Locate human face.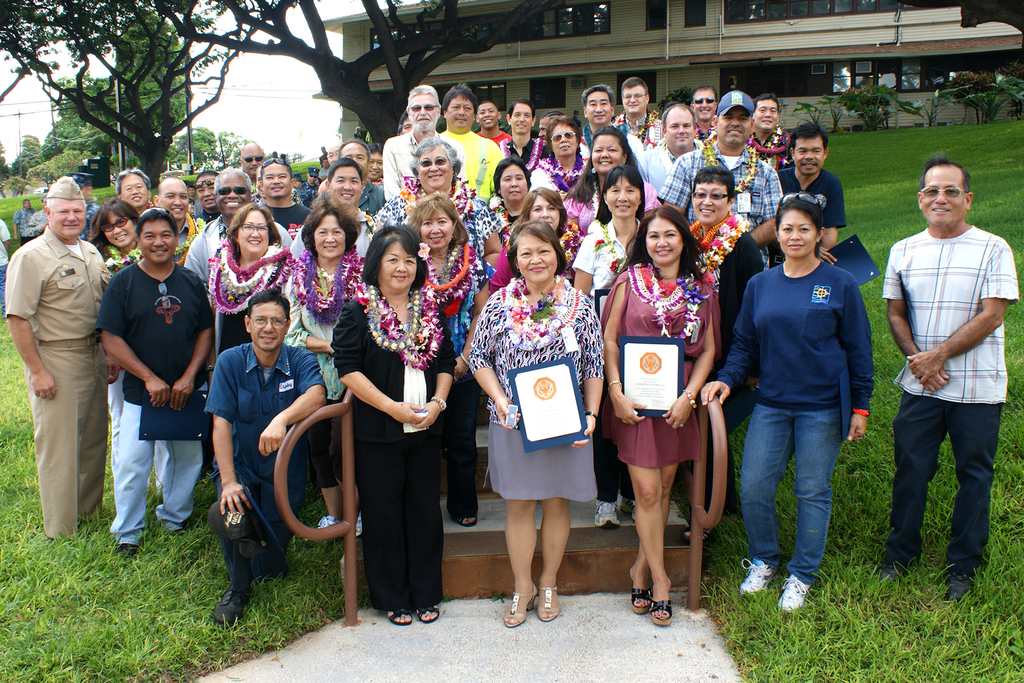
Bounding box: 116/174/150/208.
